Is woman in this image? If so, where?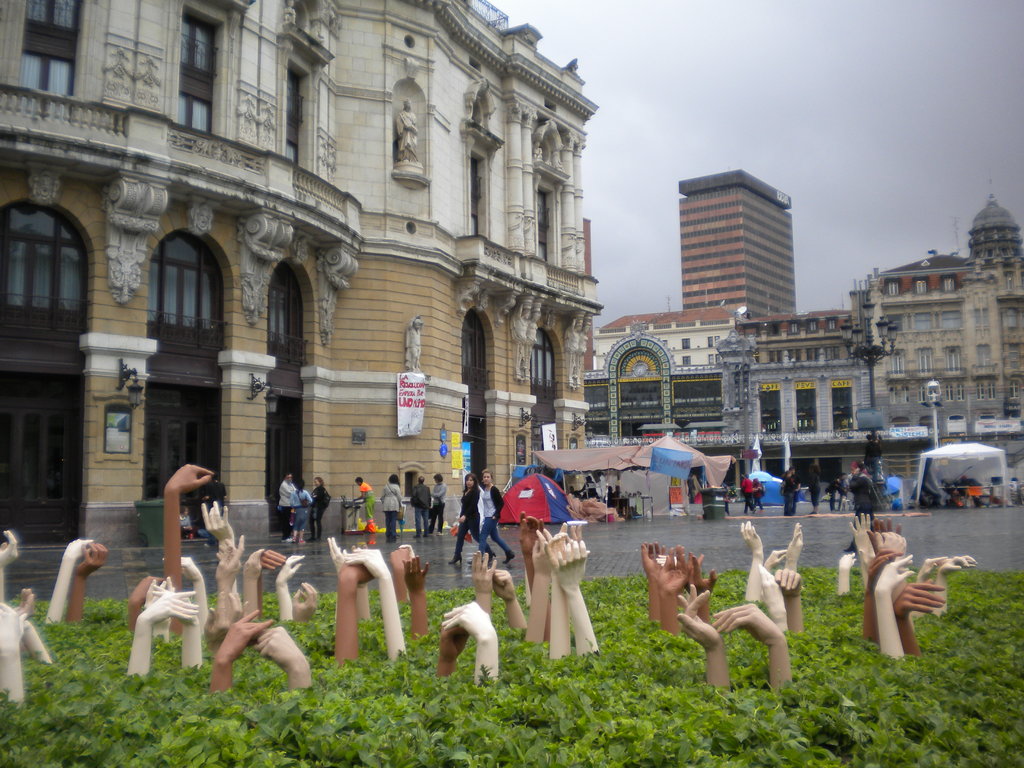
Yes, at left=381, top=475, right=403, bottom=540.
